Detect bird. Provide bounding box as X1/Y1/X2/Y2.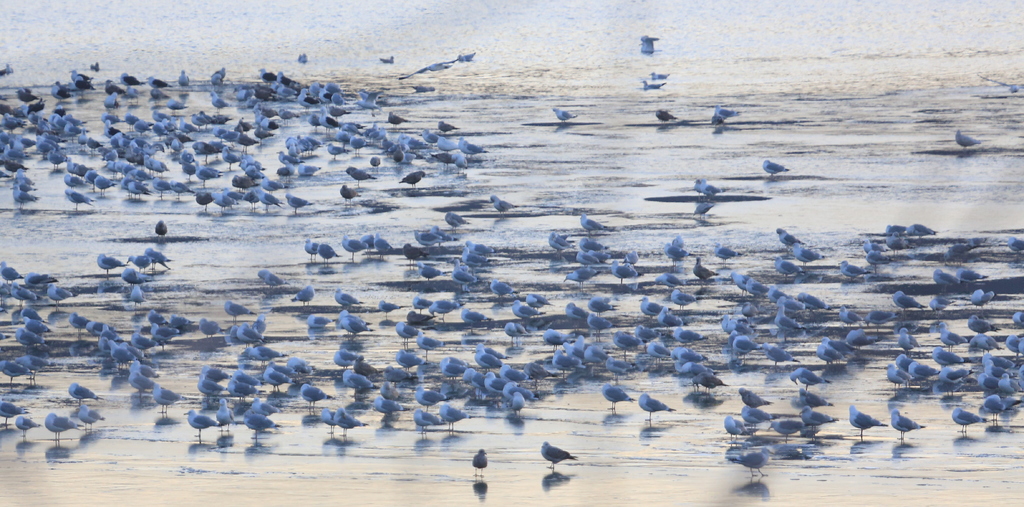
713/113/726/128.
